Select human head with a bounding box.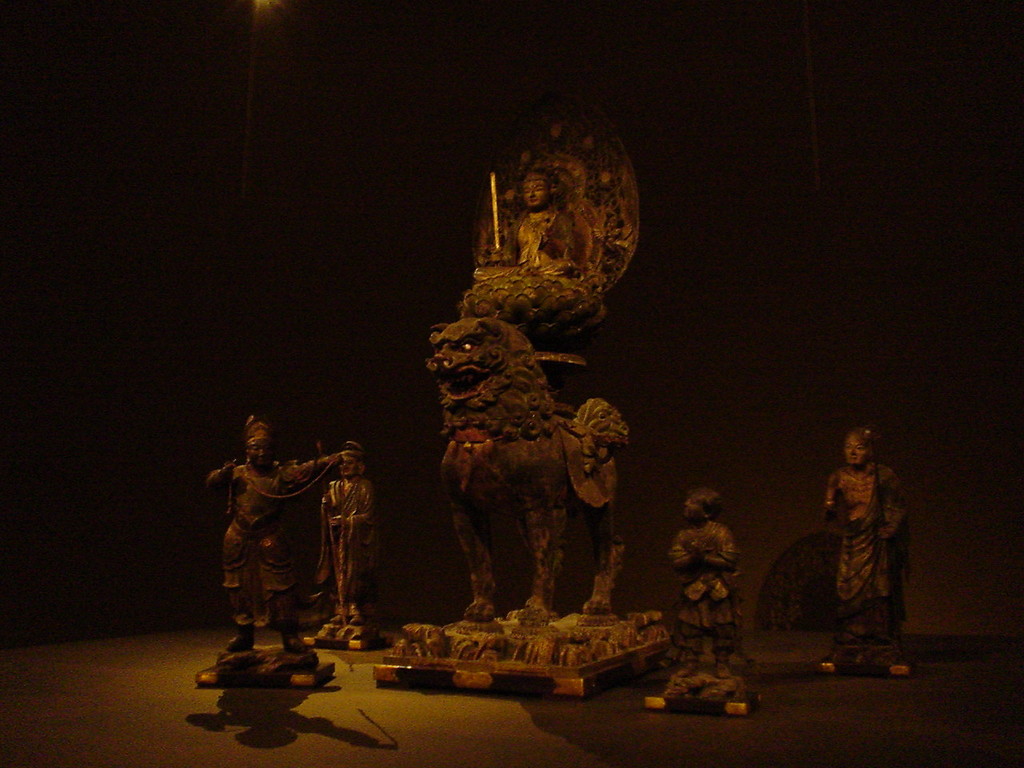
(340,450,365,474).
